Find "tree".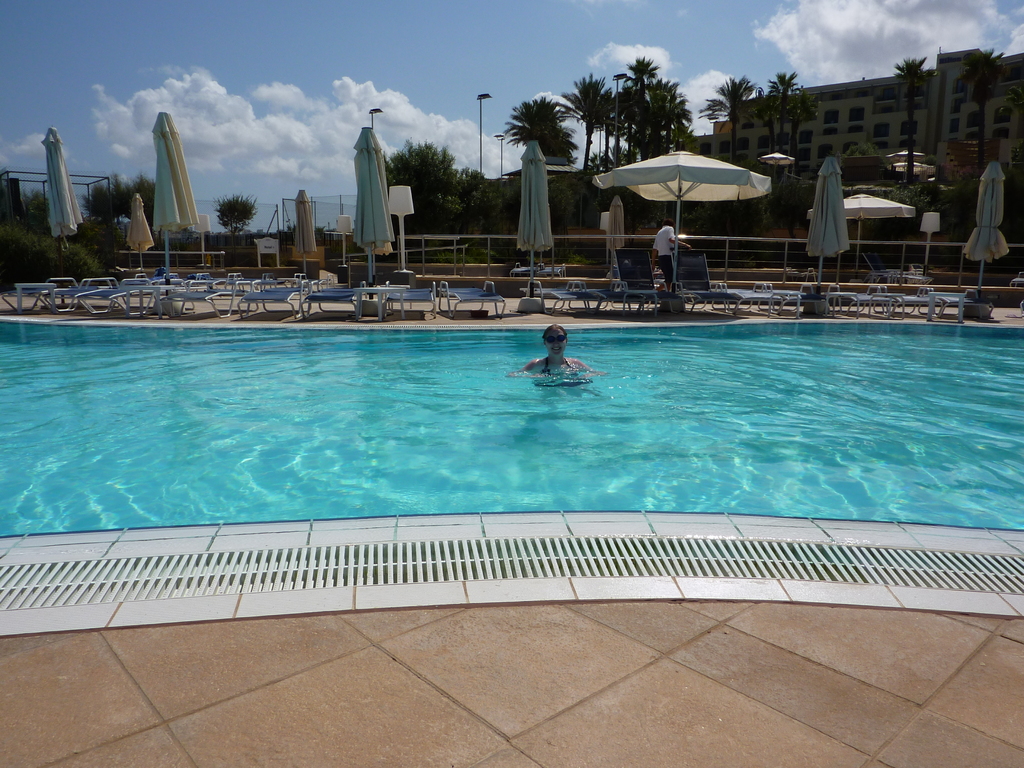
792, 92, 811, 166.
